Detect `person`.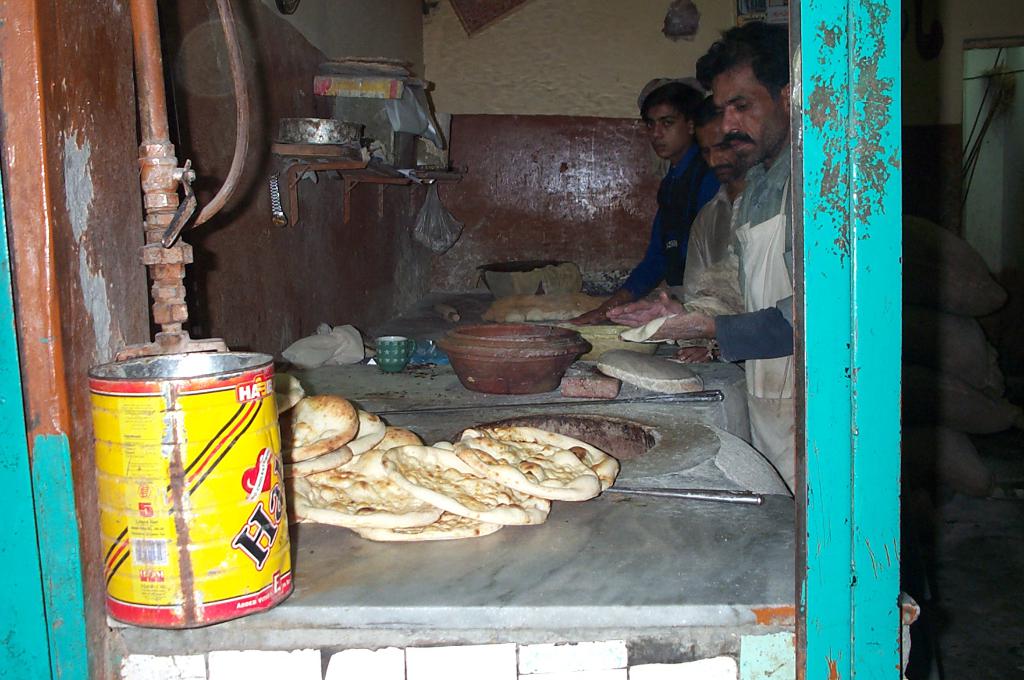
Detected at [612, 97, 743, 319].
